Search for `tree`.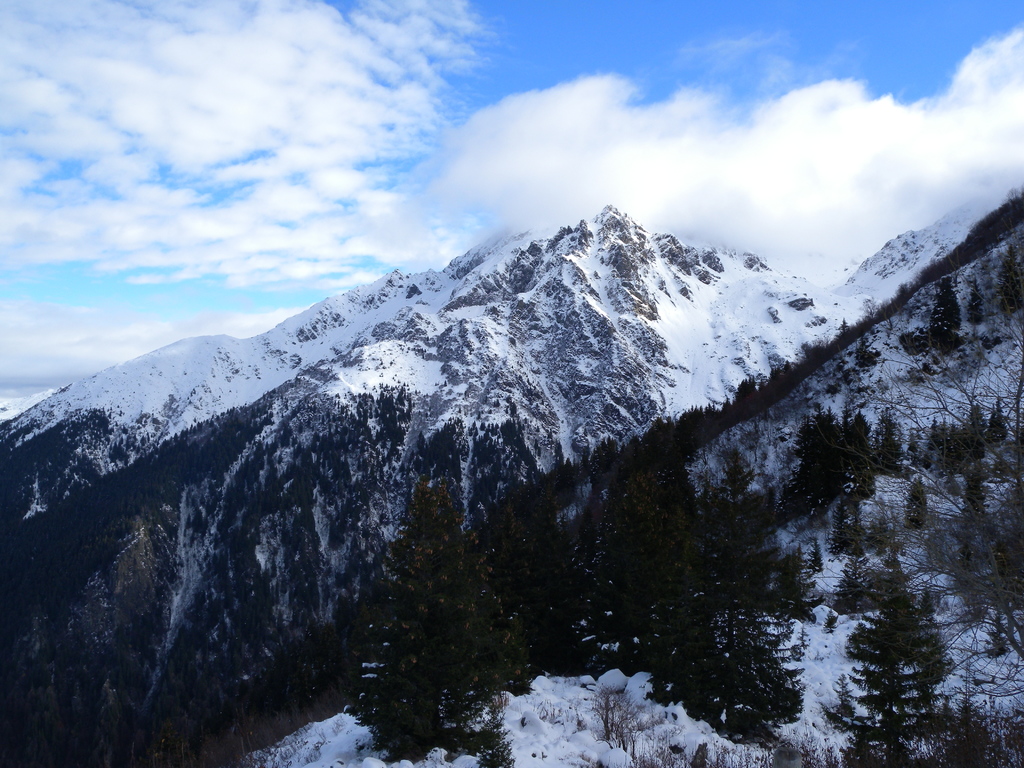
Found at 806 553 990 767.
